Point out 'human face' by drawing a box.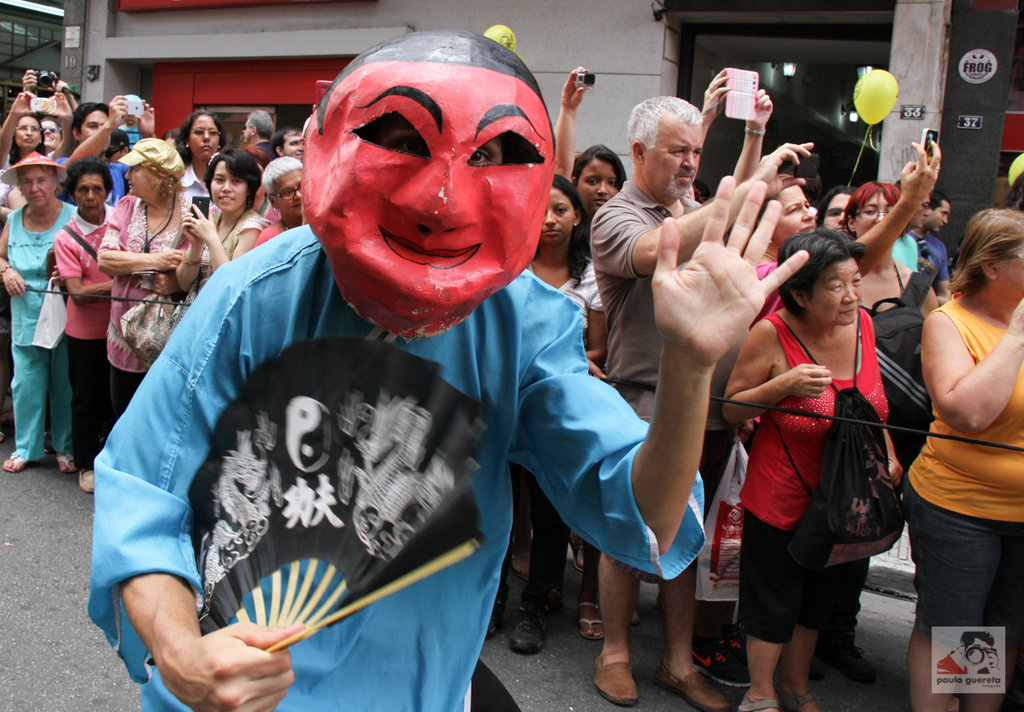
[653, 119, 697, 205].
